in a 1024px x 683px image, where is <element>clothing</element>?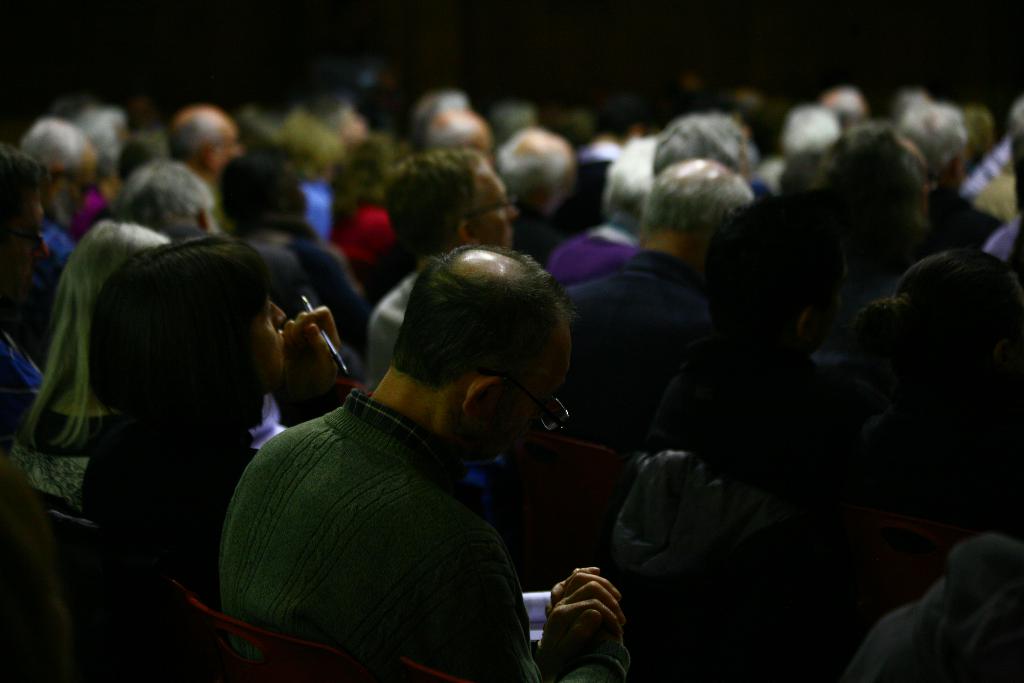
(left=851, top=394, right=1023, bottom=527).
